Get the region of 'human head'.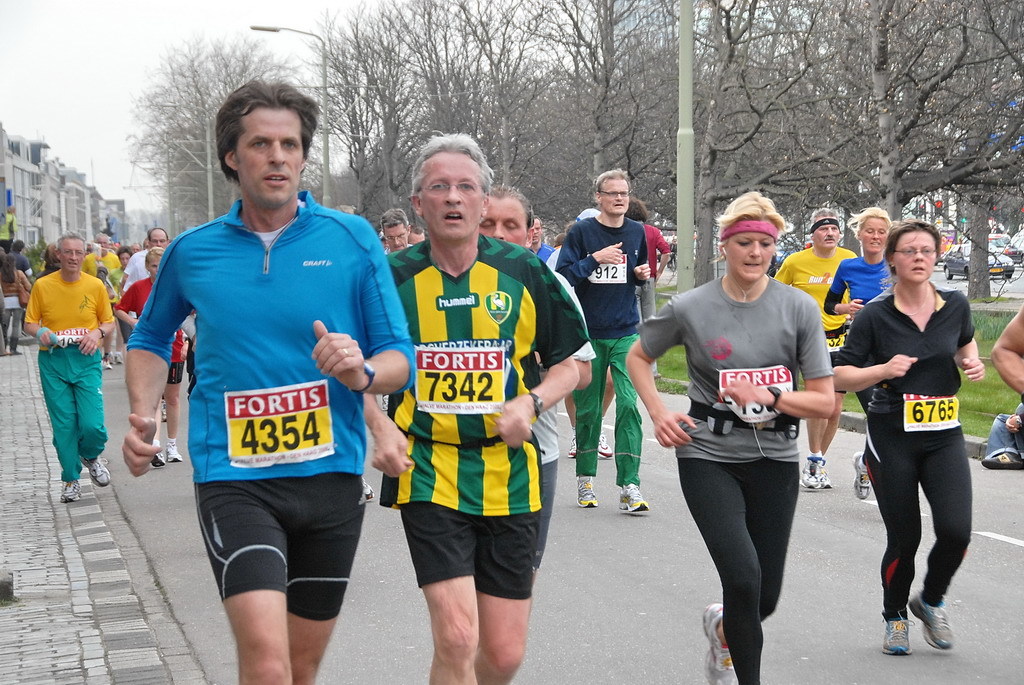
{"x1": 810, "y1": 208, "x2": 839, "y2": 249}.
